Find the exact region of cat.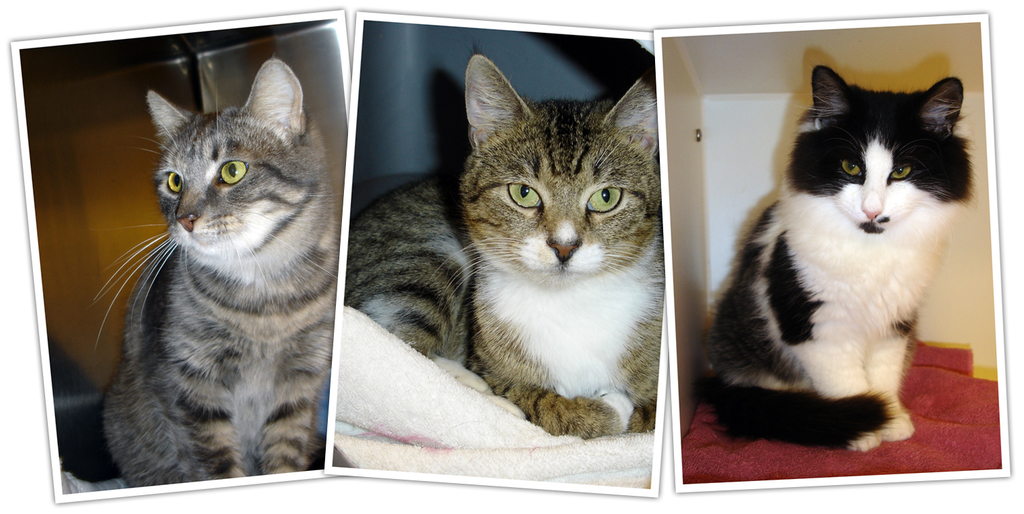
Exact region: (88, 48, 339, 478).
